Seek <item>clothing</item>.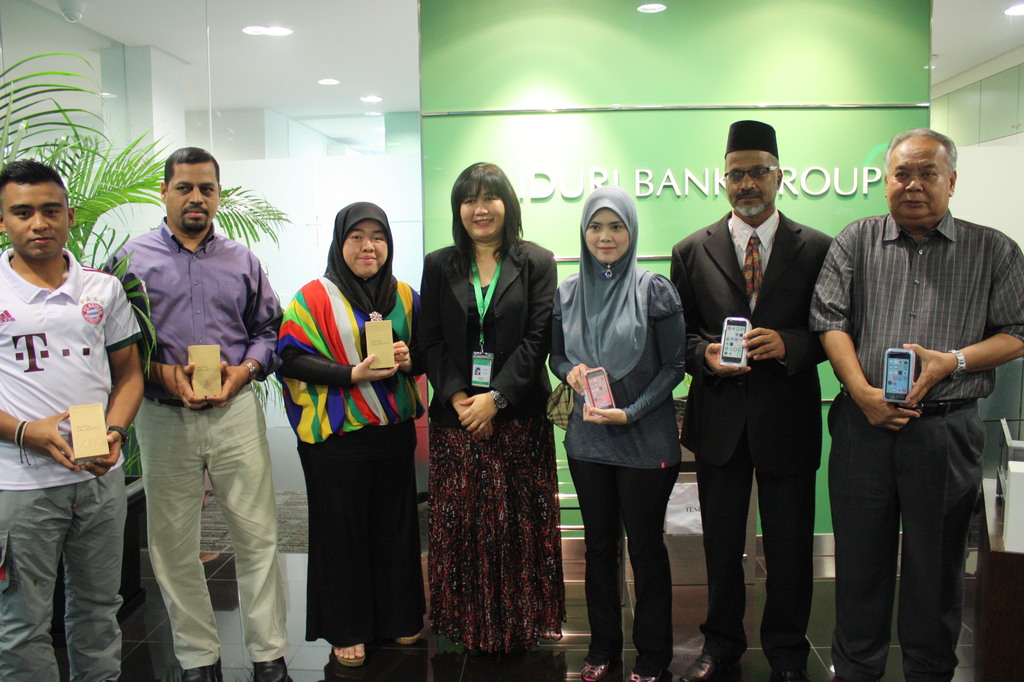
box=[120, 222, 295, 667].
